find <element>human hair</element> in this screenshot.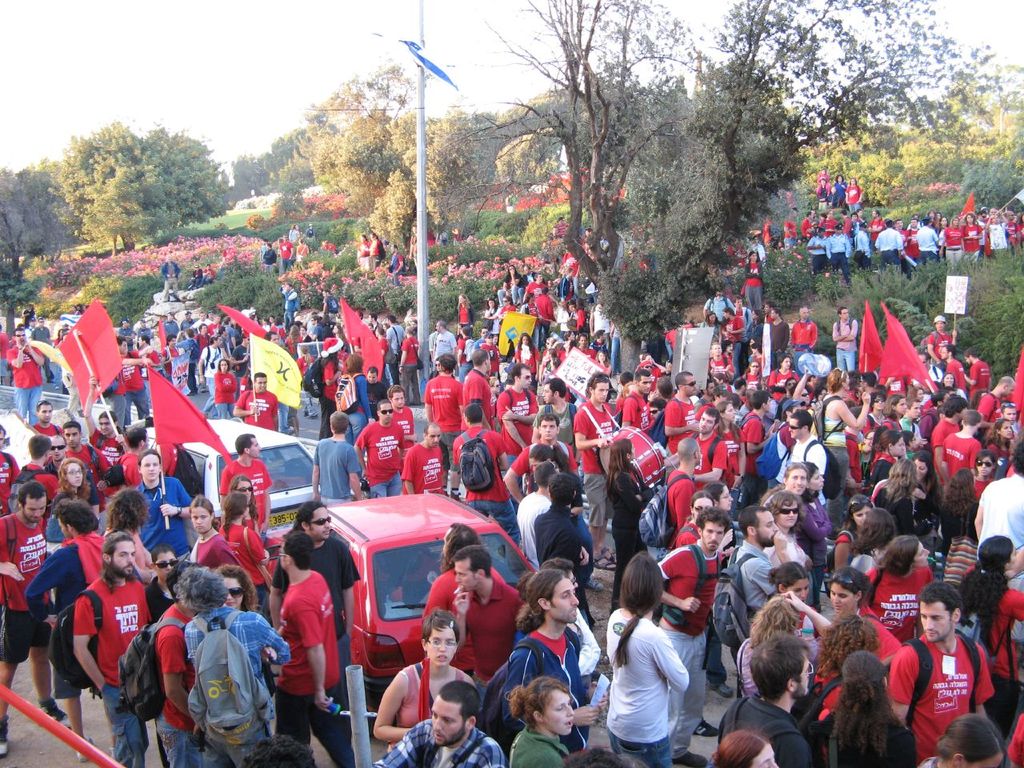
The bounding box for <element>human hair</element> is [14,324,26,338].
